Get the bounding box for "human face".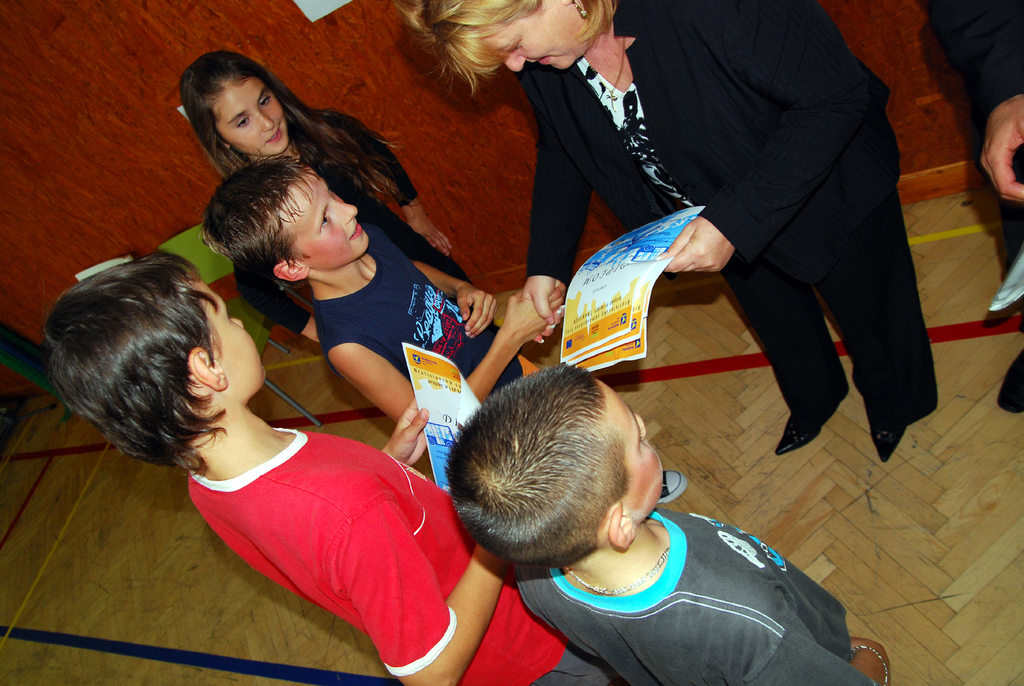
219:87:294:158.
